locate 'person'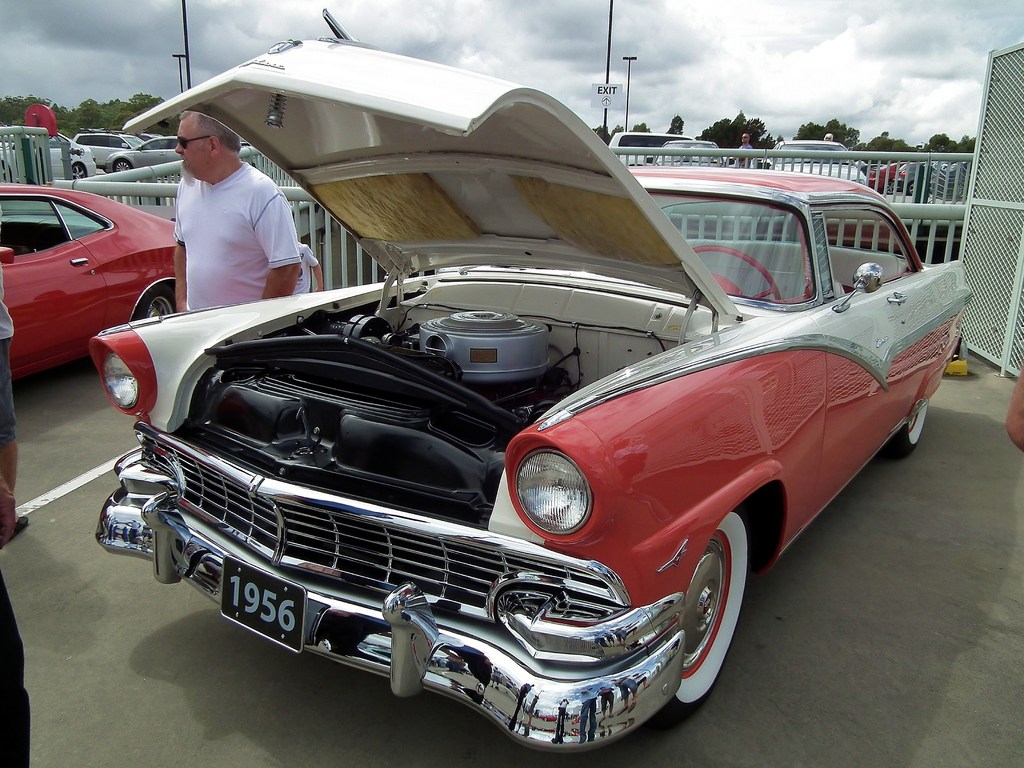
x1=822 y1=131 x2=836 y2=143
